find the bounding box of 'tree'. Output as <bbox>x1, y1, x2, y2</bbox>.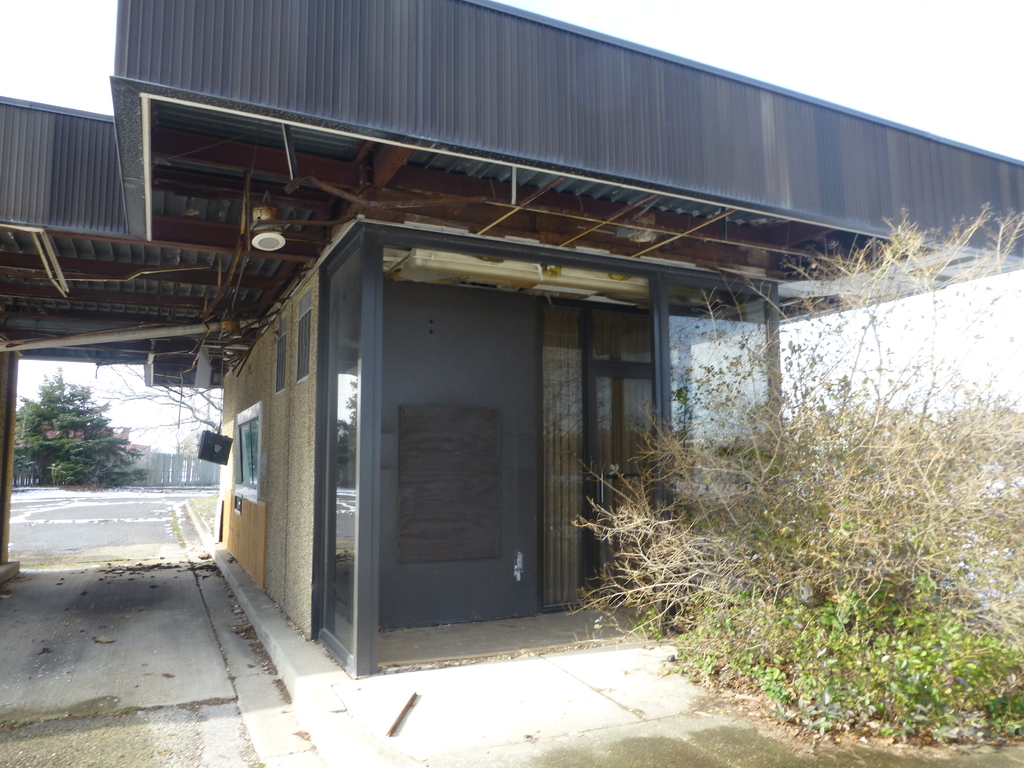
<bbox>565, 198, 1023, 749</bbox>.
